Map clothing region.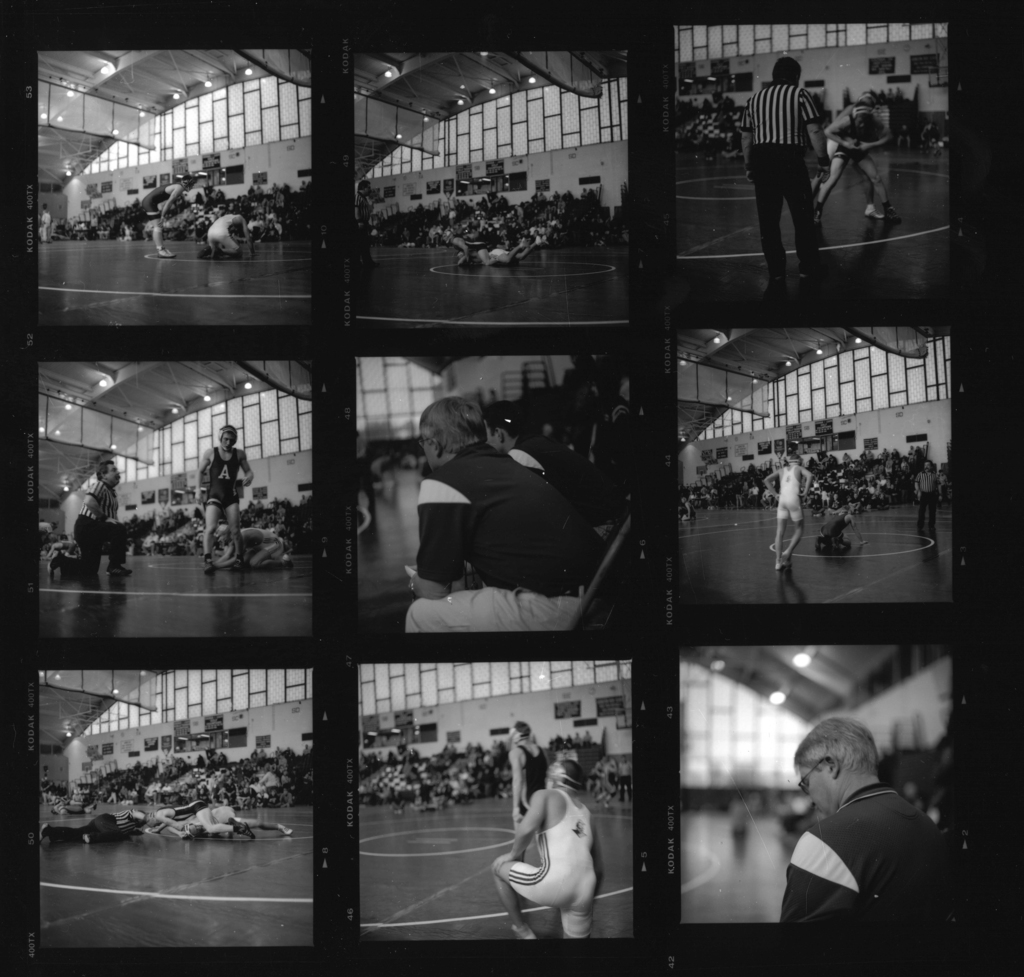
Mapped to <region>741, 85, 831, 281</region>.
